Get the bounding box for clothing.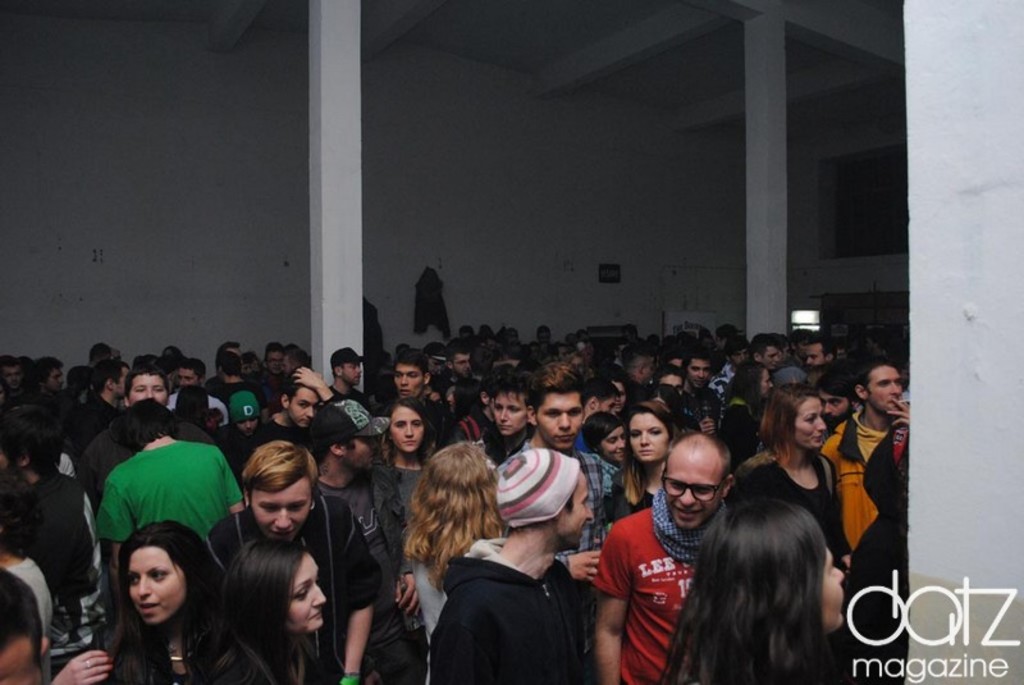
box(310, 411, 430, 682).
